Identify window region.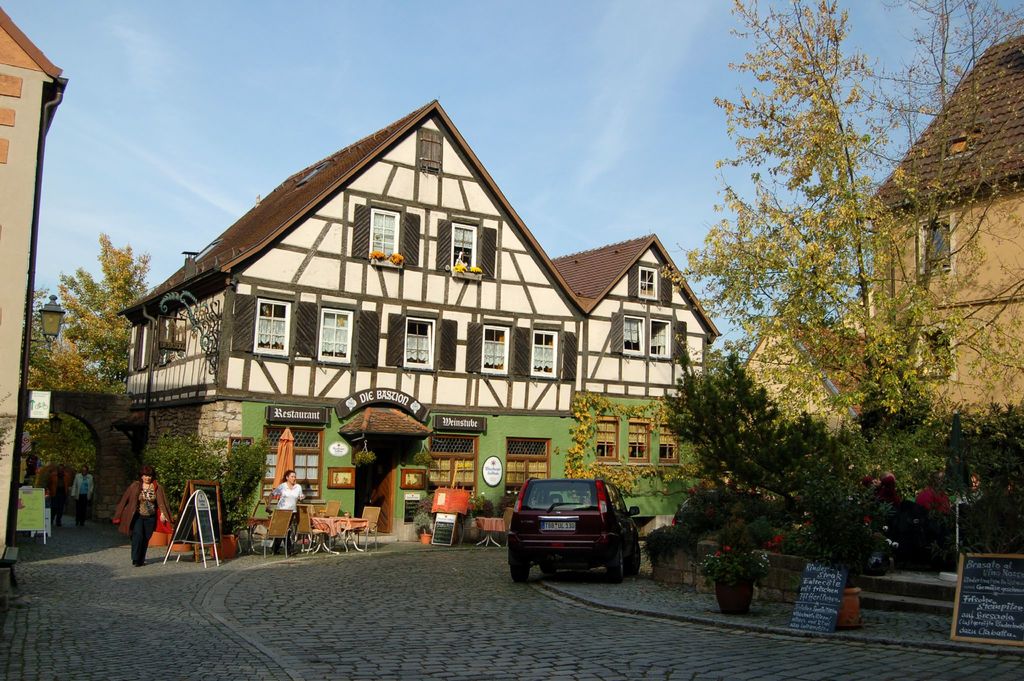
Region: (595, 420, 618, 459).
